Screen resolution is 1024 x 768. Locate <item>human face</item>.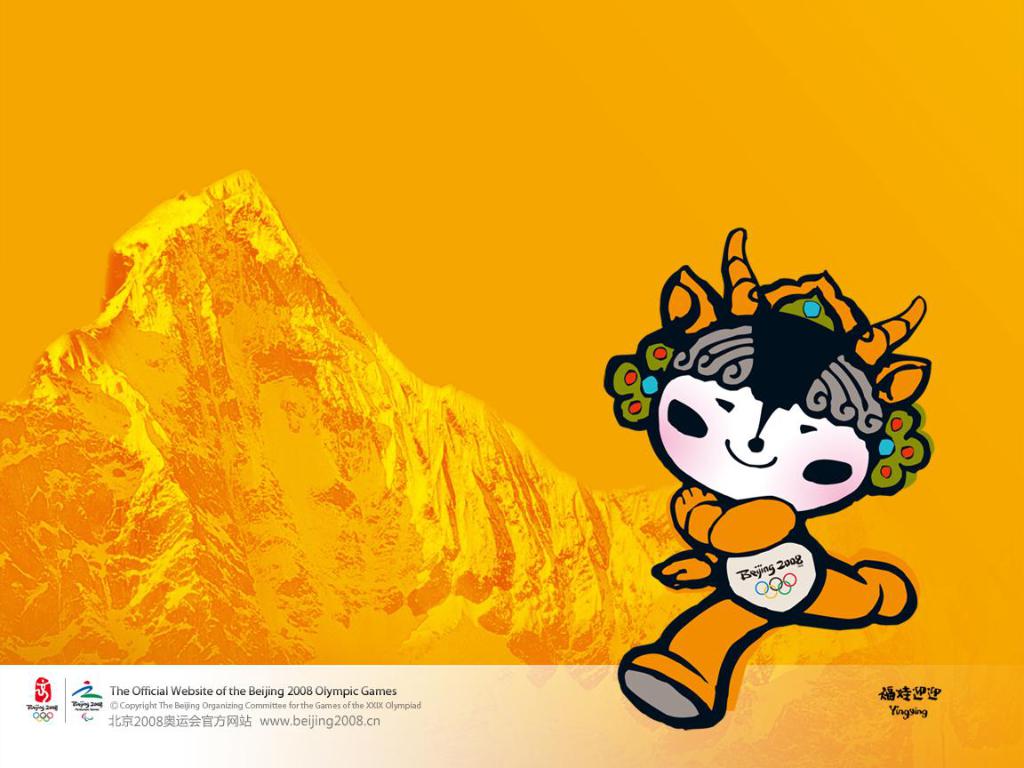
bbox=(665, 371, 876, 521).
